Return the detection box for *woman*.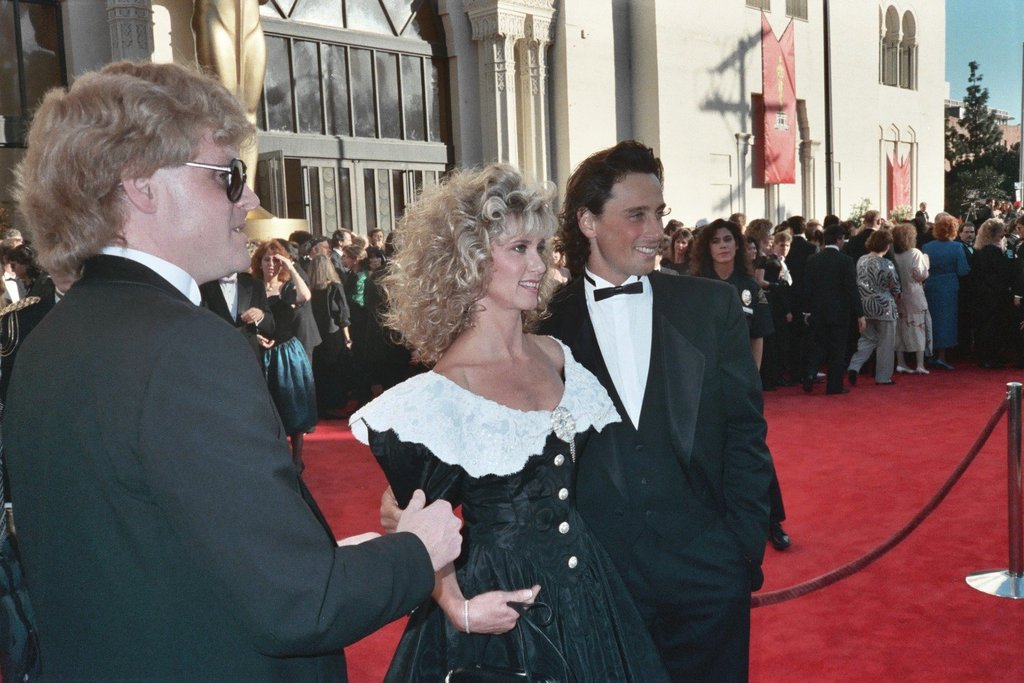
pyautogui.locateOnScreen(967, 208, 1023, 369).
